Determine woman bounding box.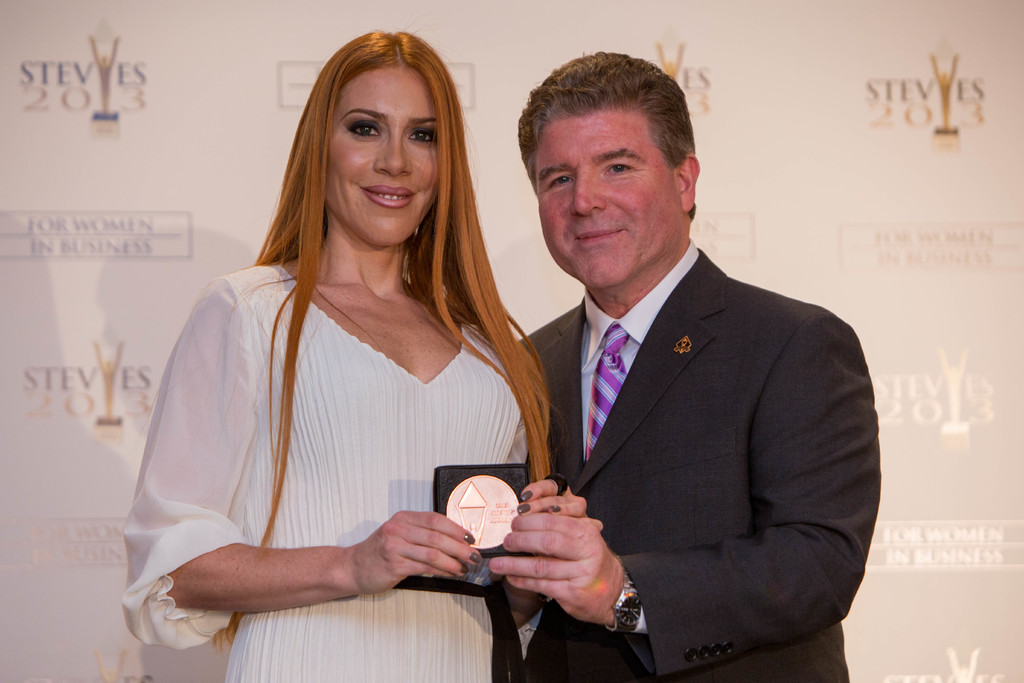
Determined: (x1=126, y1=35, x2=554, y2=682).
